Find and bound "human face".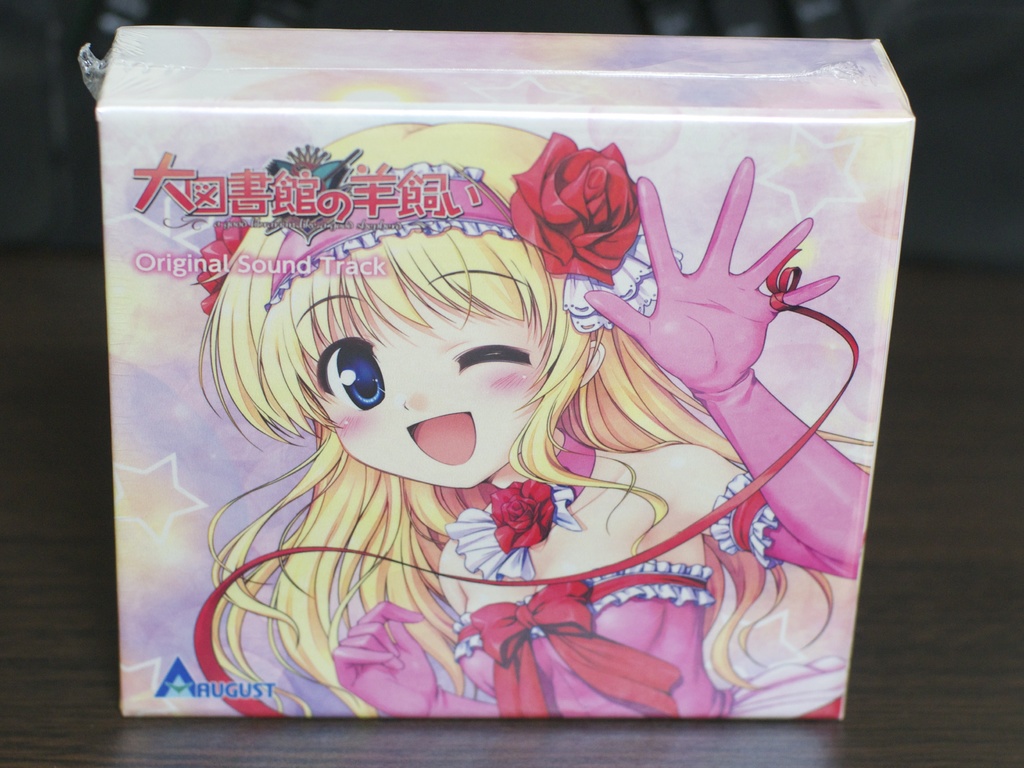
Bound: box(297, 271, 564, 488).
